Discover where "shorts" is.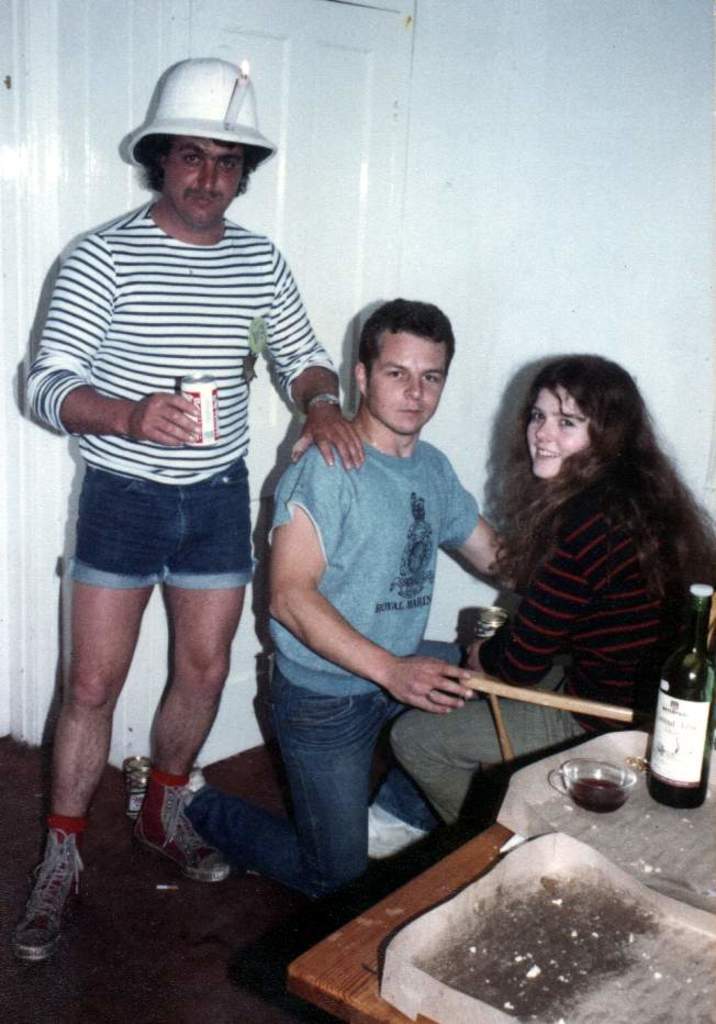
Discovered at [53,457,255,596].
